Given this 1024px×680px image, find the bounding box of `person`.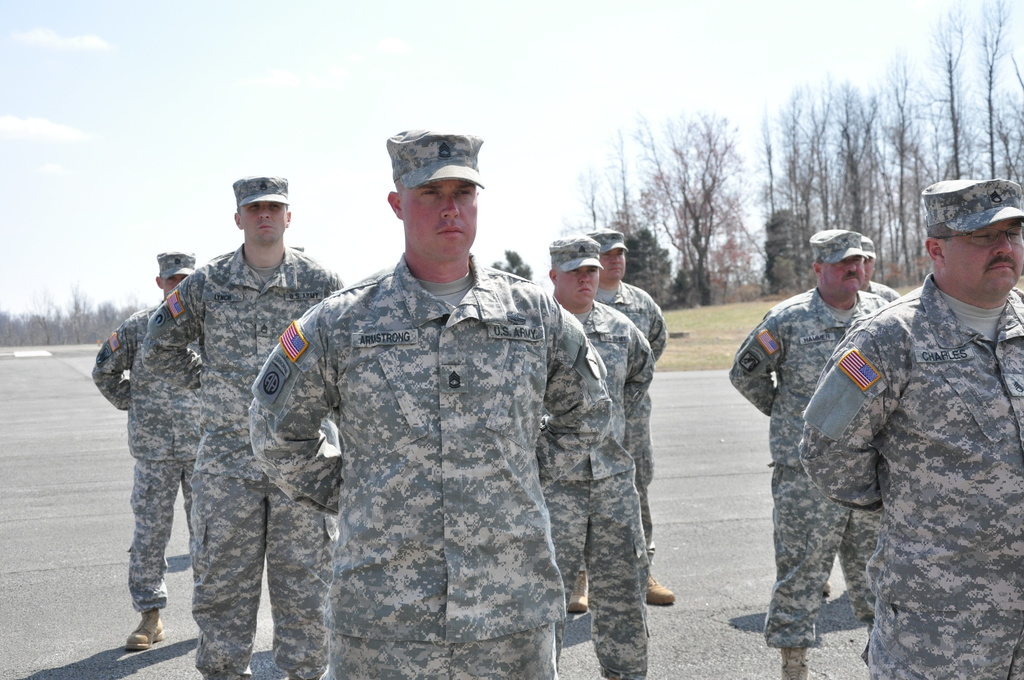
Rect(730, 230, 890, 679).
